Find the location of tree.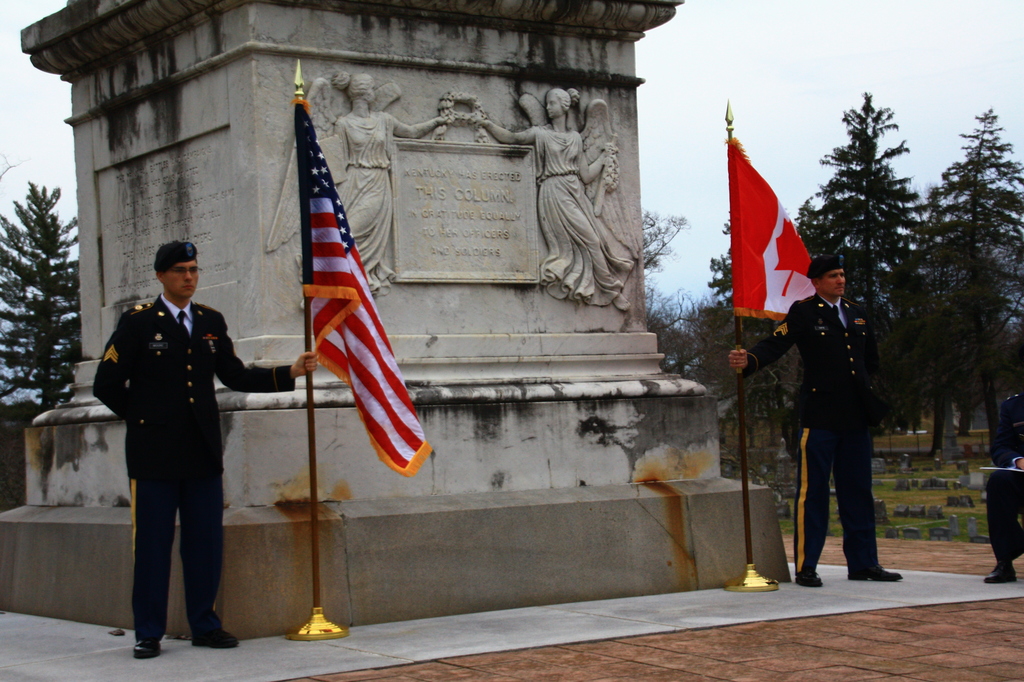
Location: 815 86 936 336.
